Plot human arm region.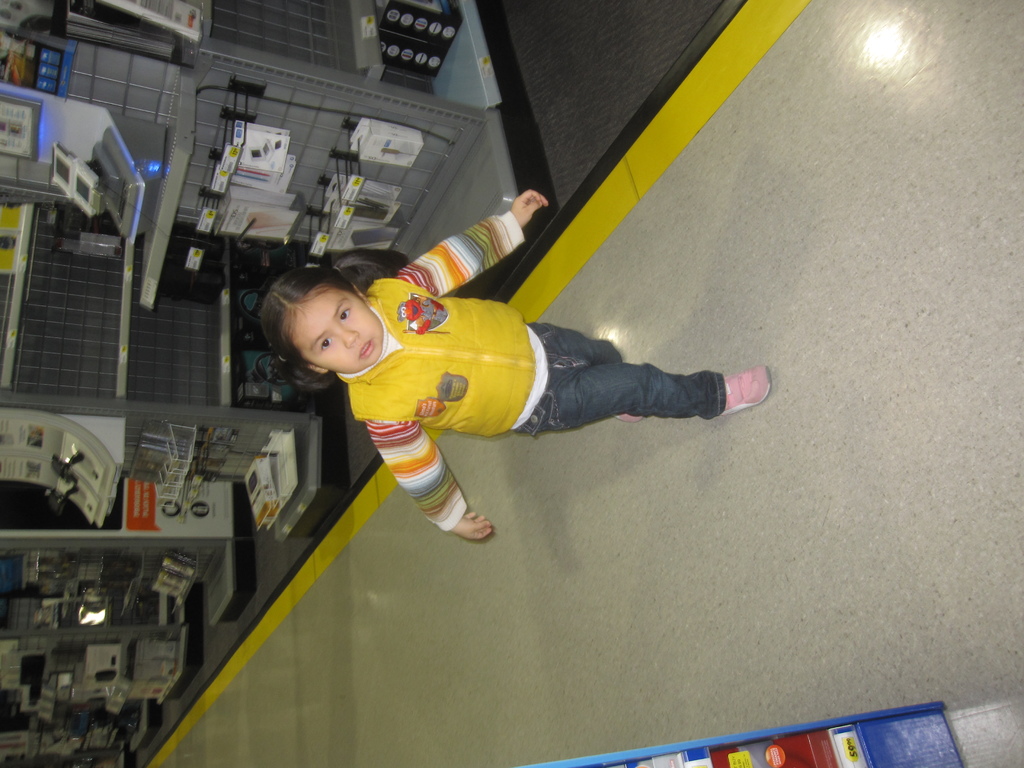
Plotted at 357/392/493/541.
